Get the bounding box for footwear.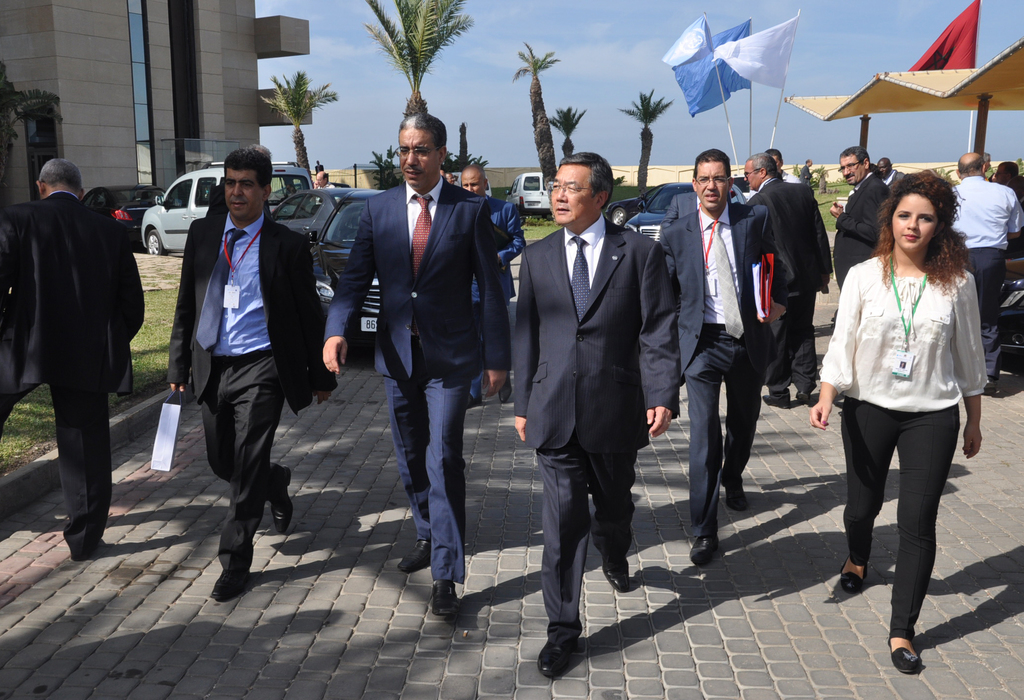
(x1=795, y1=390, x2=812, y2=403).
